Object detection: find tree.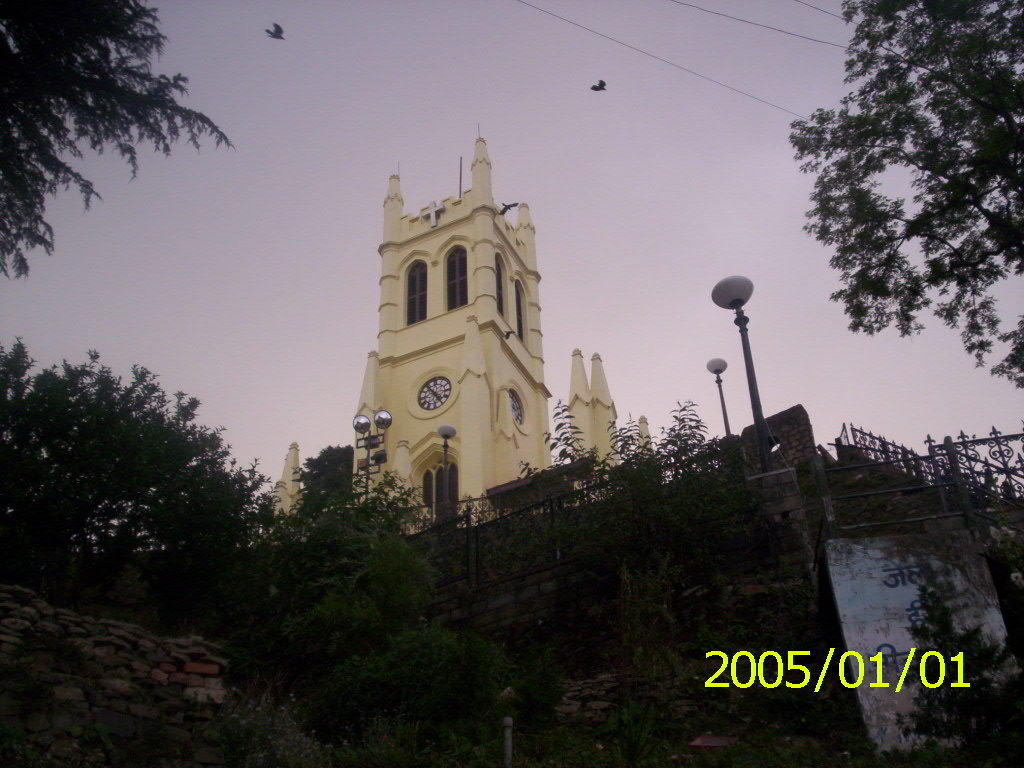
x1=252 y1=460 x2=450 y2=707.
